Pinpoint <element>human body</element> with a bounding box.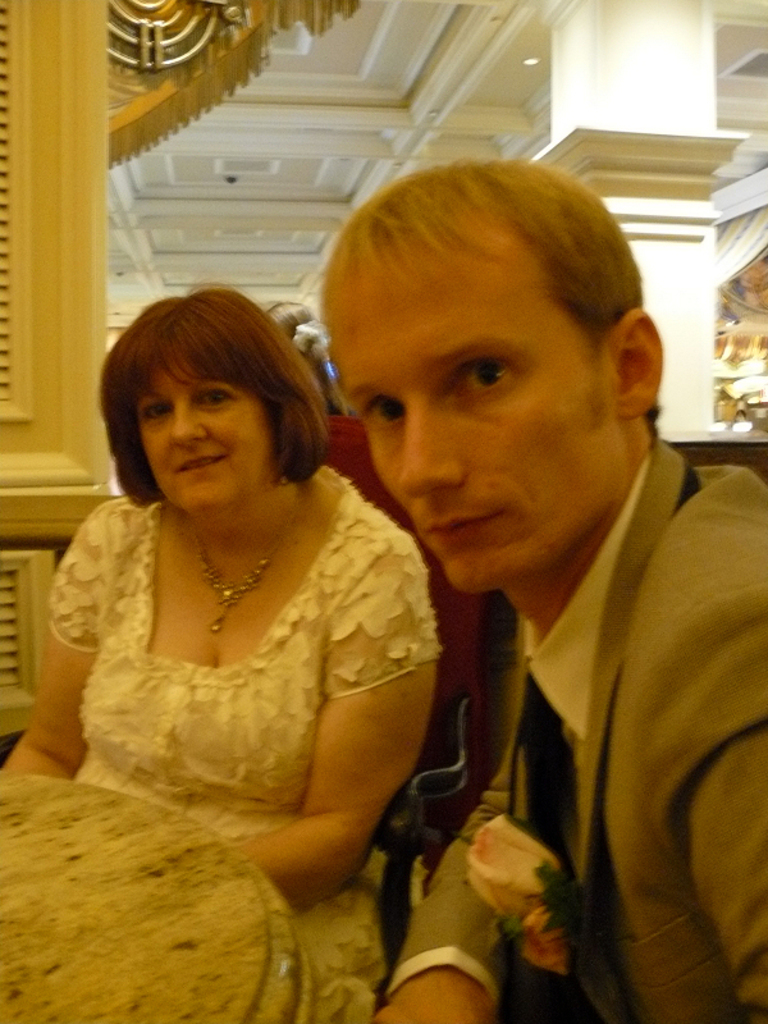
328:159:767:1023.
